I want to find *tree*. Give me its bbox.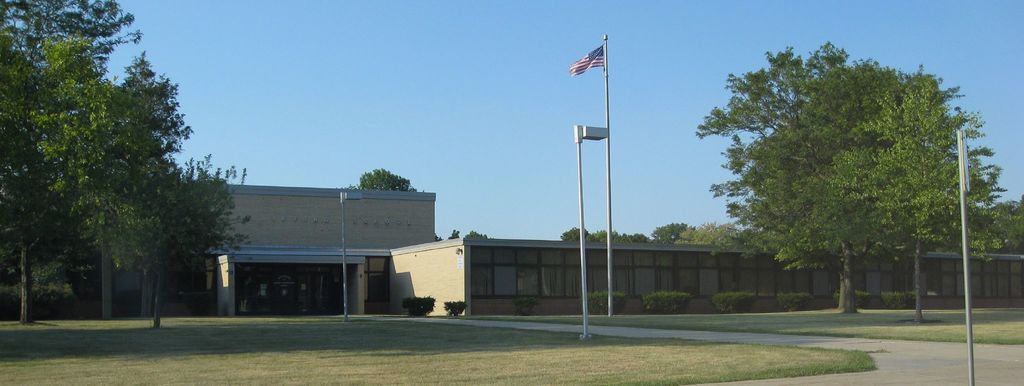
box=[676, 220, 750, 239].
